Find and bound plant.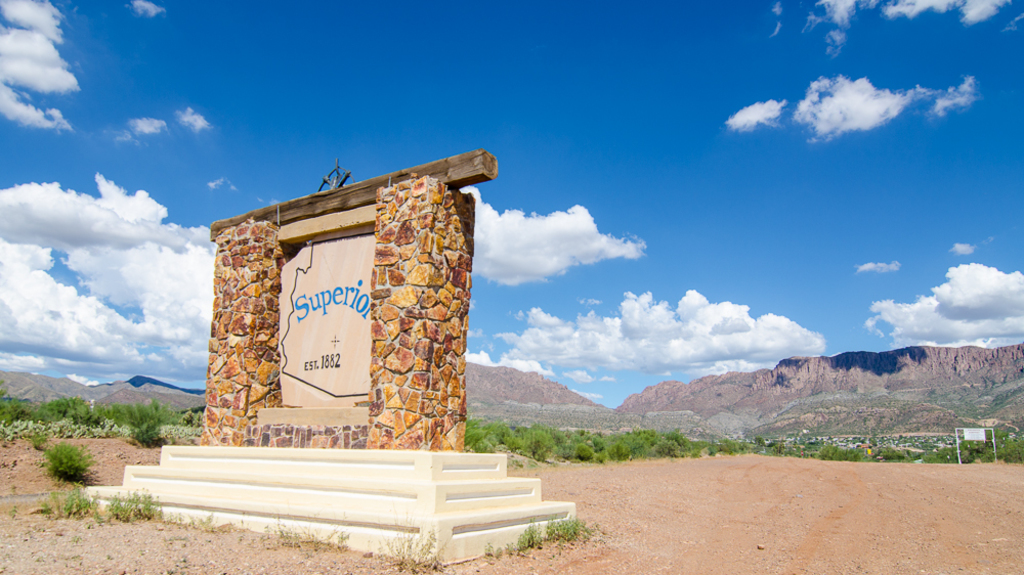
Bound: pyautogui.locateOnScreen(27, 437, 106, 487).
